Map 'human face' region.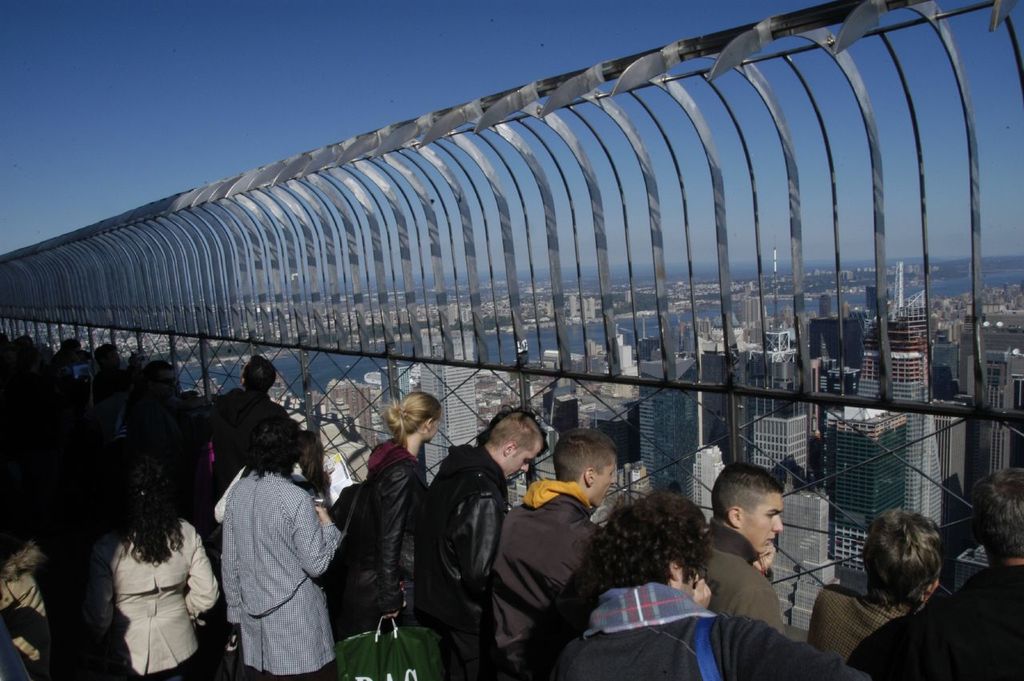
Mapped to box=[507, 446, 541, 483].
